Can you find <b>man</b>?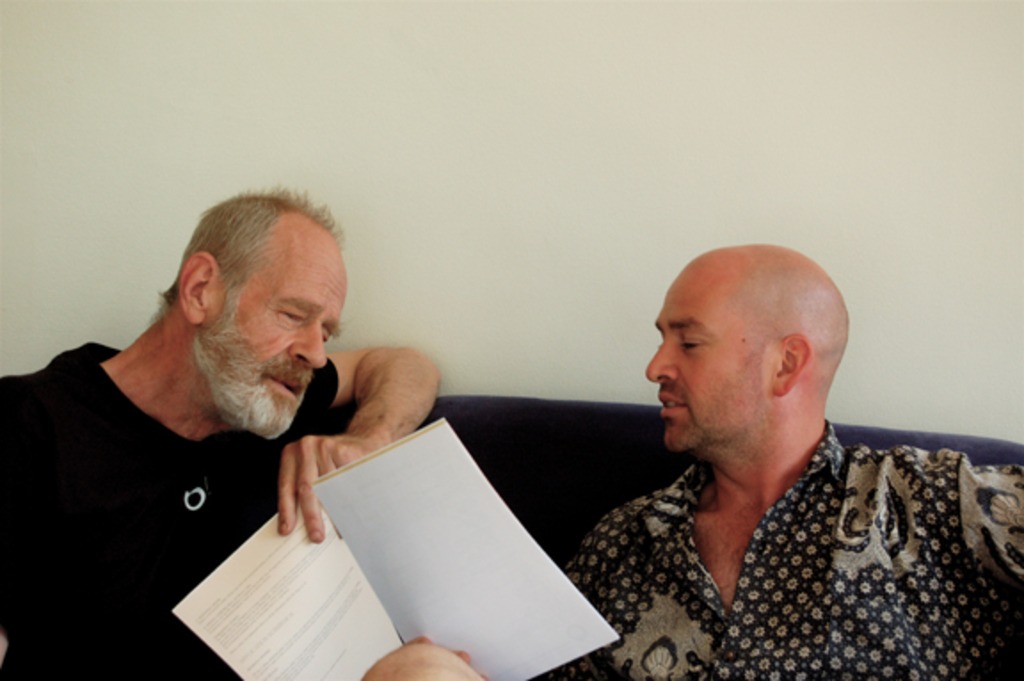
Yes, bounding box: rect(7, 187, 404, 653).
